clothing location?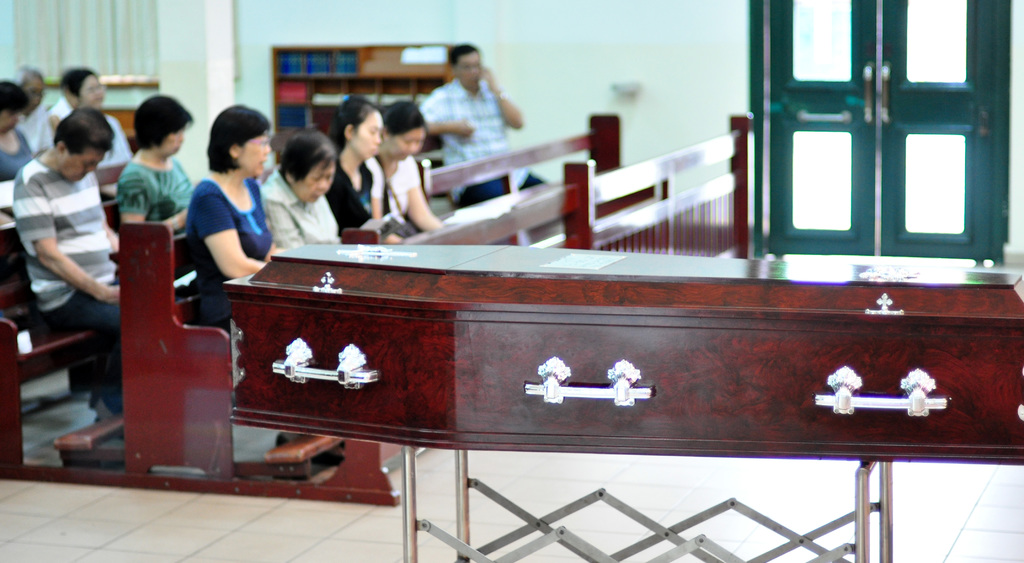
region(113, 152, 199, 240)
